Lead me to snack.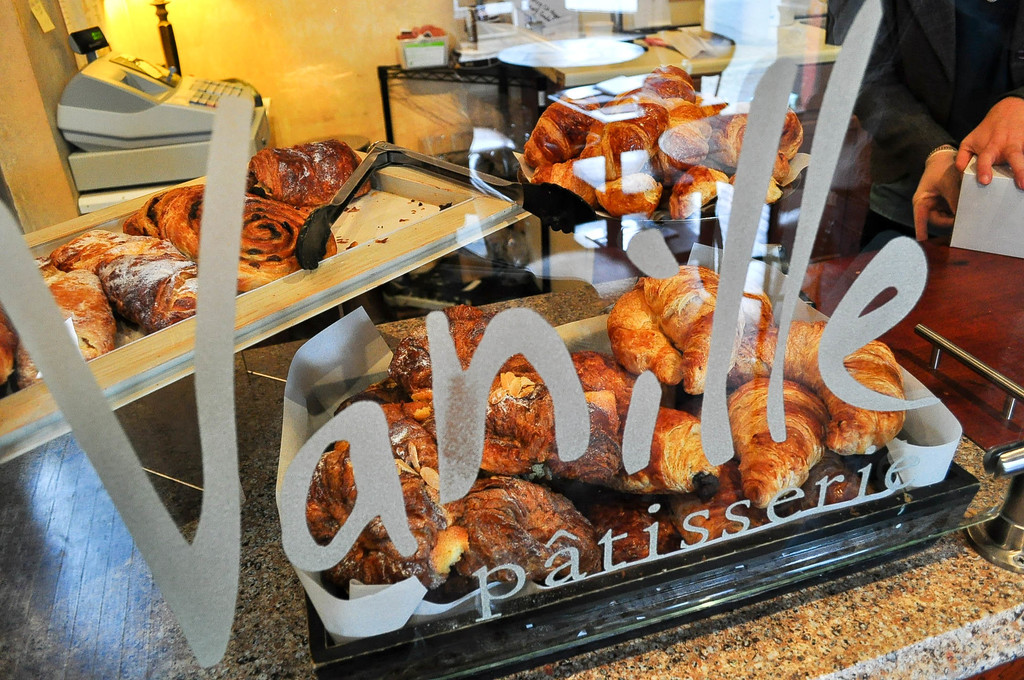
Lead to pyautogui.locateOnScreen(100, 255, 215, 334).
